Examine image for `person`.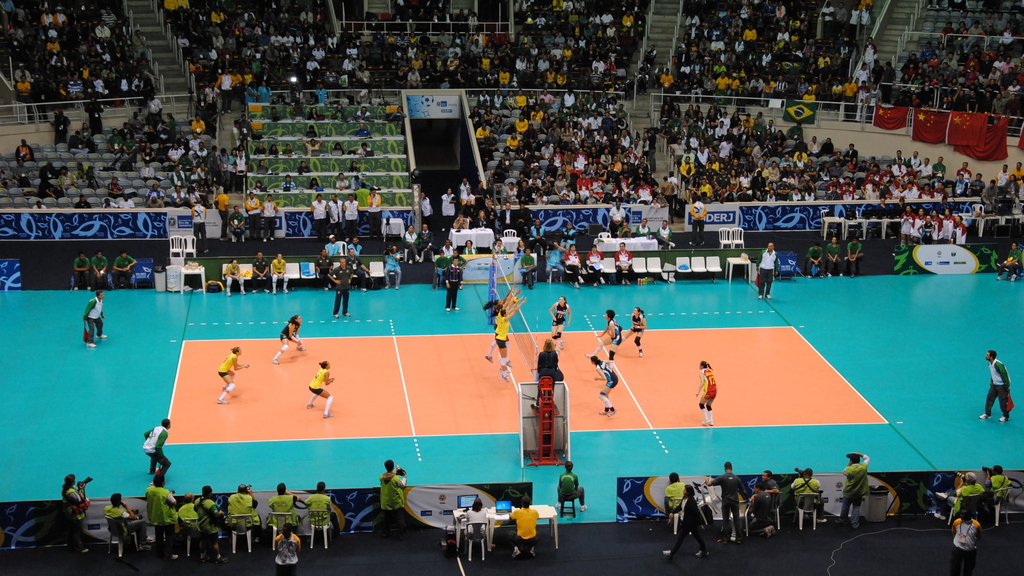
Examination result: box(267, 107, 280, 119).
